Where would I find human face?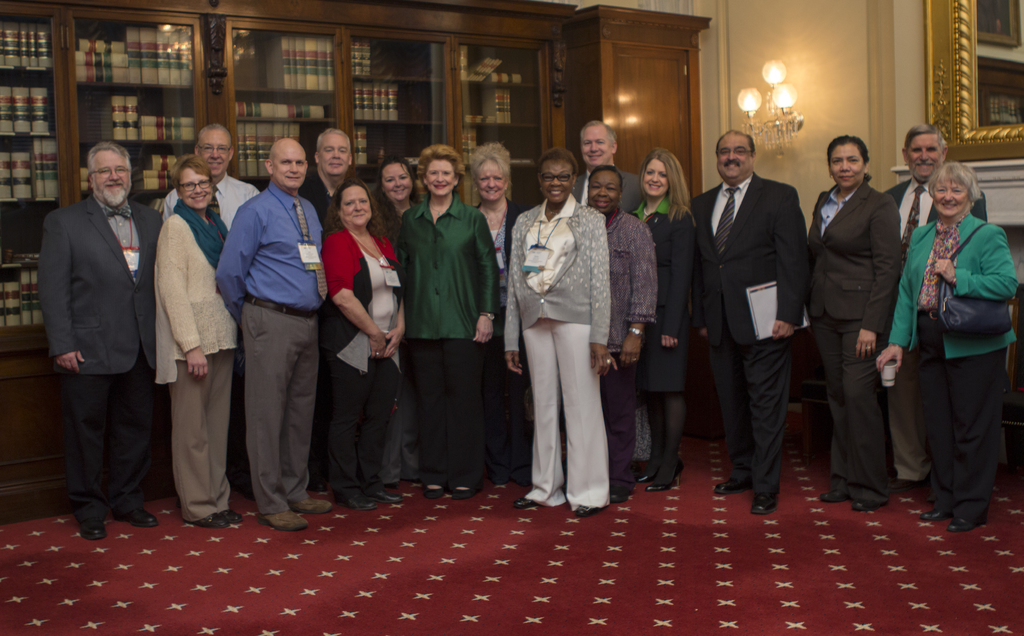
At rect(424, 158, 456, 196).
